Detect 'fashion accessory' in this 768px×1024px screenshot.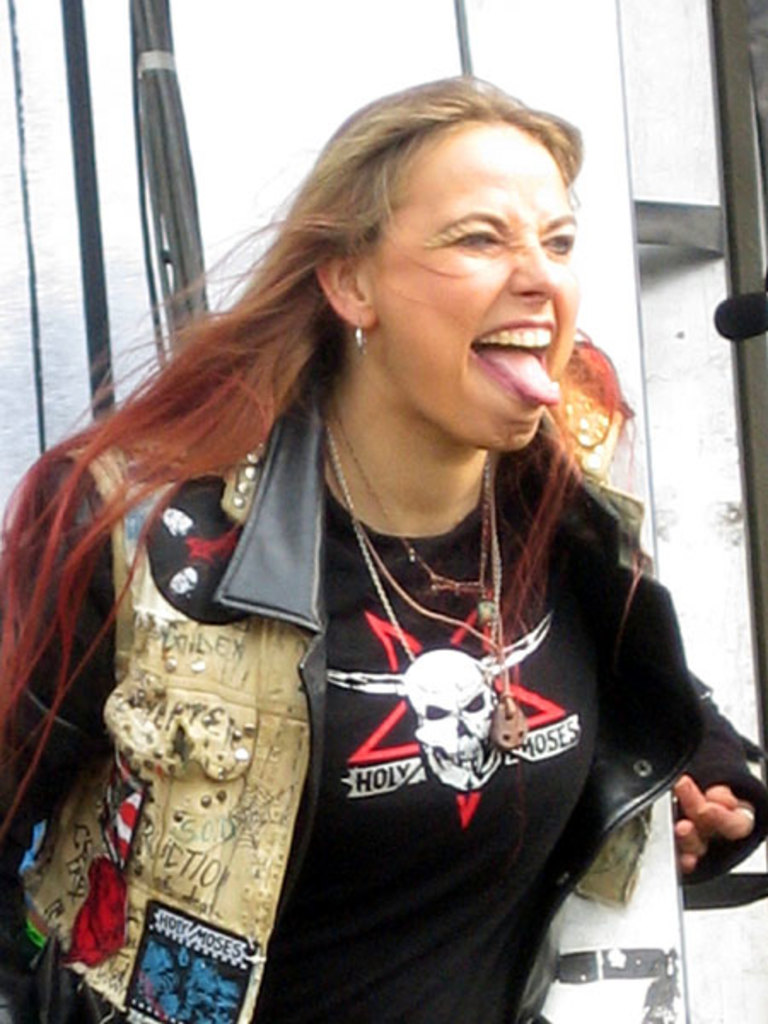
Detection: 352,326,364,355.
